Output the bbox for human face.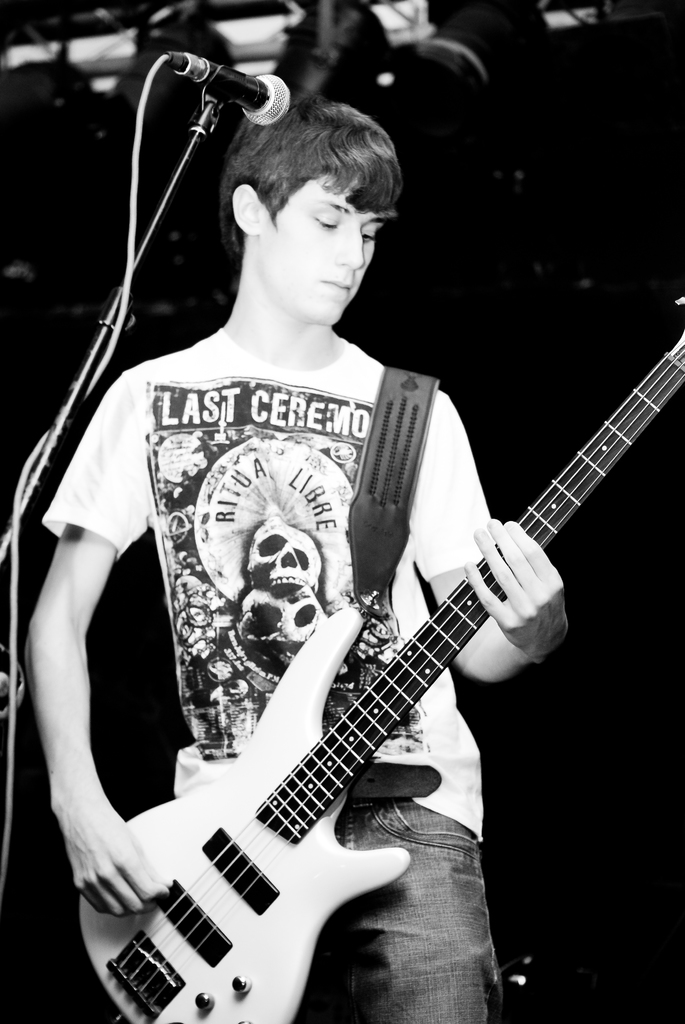
rect(263, 164, 399, 326).
